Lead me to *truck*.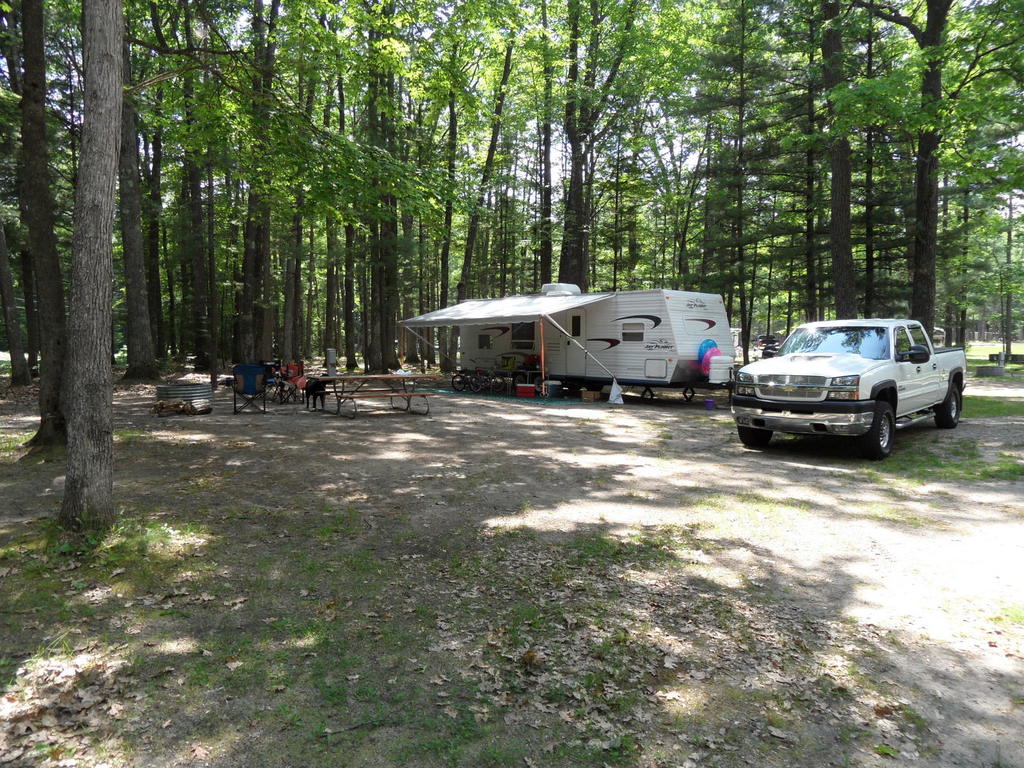
Lead to rect(732, 311, 955, 452).
